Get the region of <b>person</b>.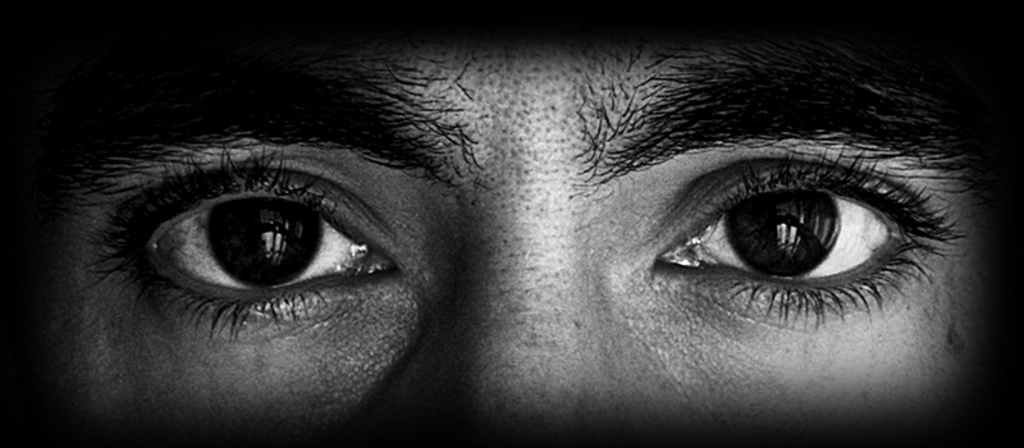
(0, 0, 996, 447).
